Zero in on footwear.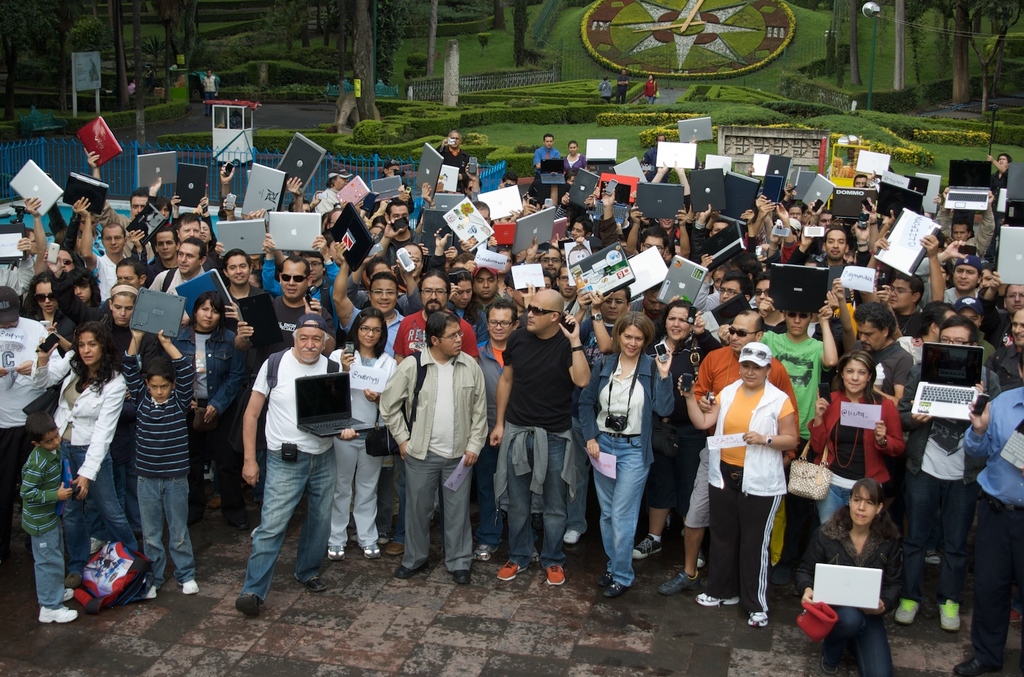
Zeroed in: <bbox>378, 531, 389, 542</bbox>.
